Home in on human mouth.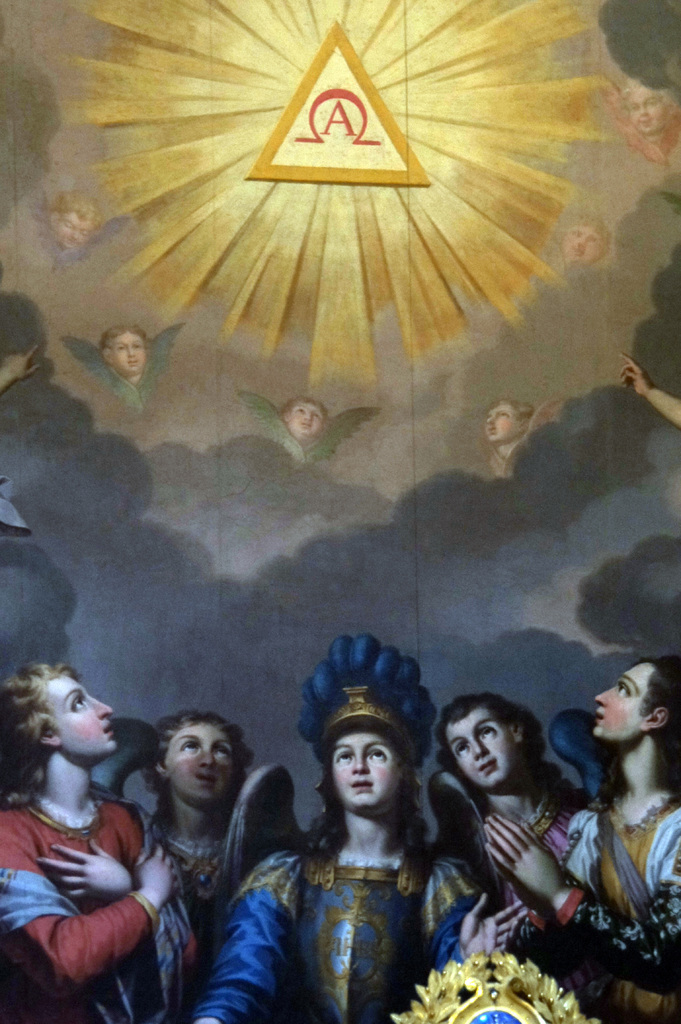
Homed in at (573,246,584,257).
